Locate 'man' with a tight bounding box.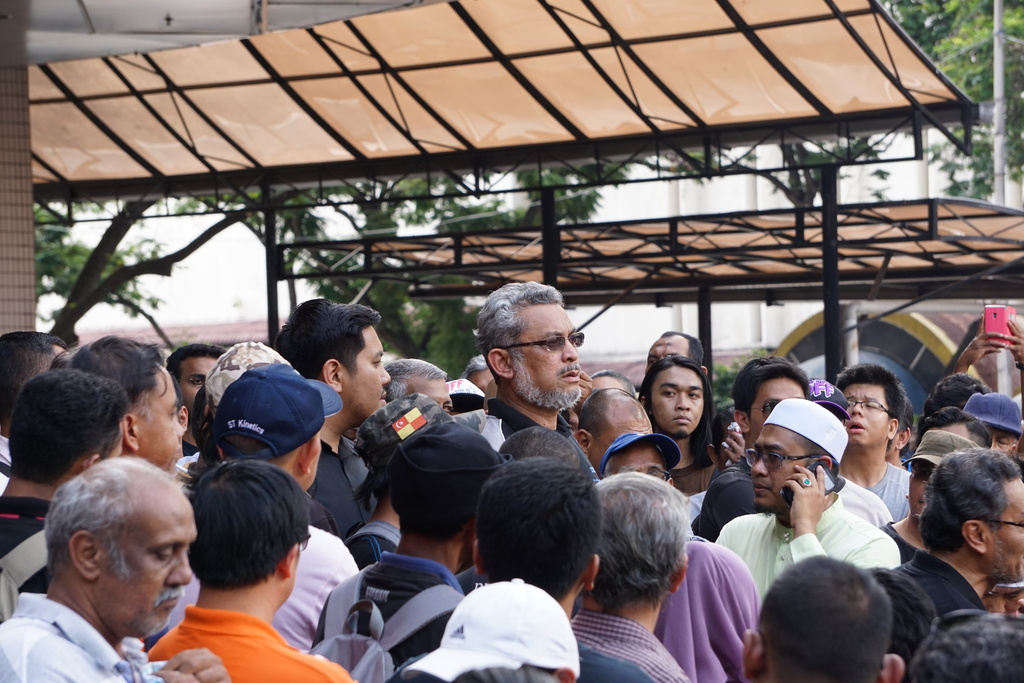
detection(276, 296, 388, 536).
